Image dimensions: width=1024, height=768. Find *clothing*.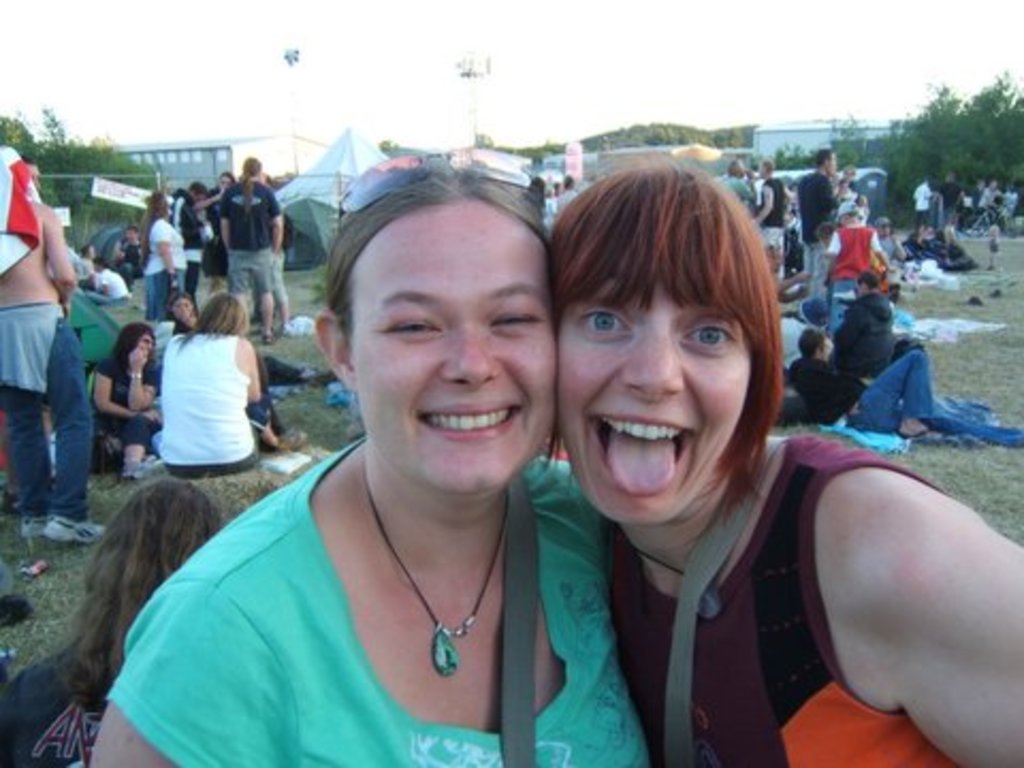
877:233:898:269.
